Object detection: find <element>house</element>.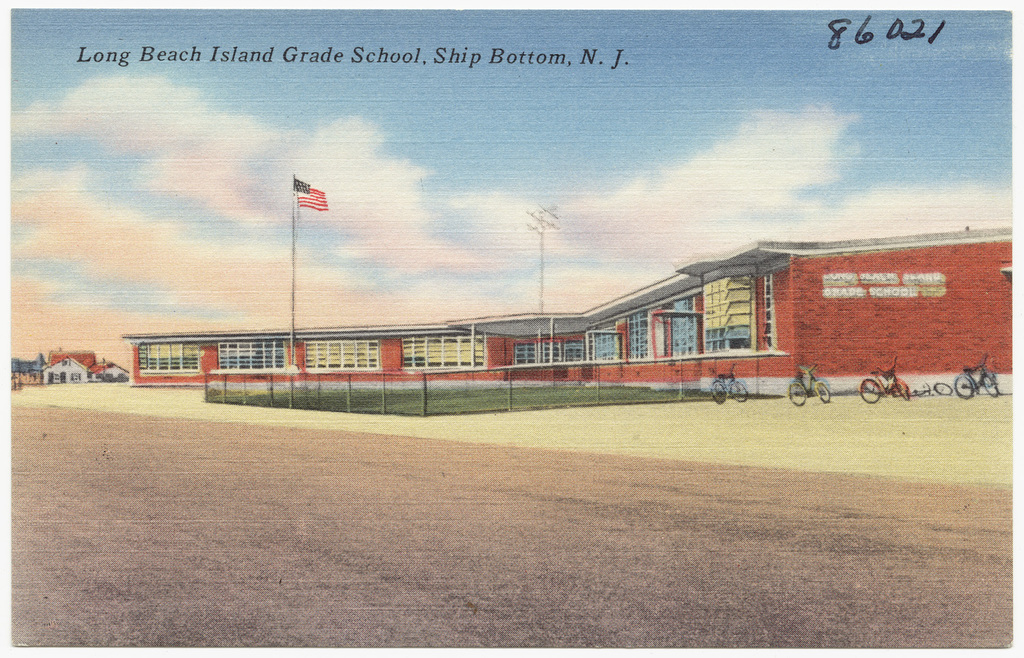
Rect(48, 354, 94, 392).
